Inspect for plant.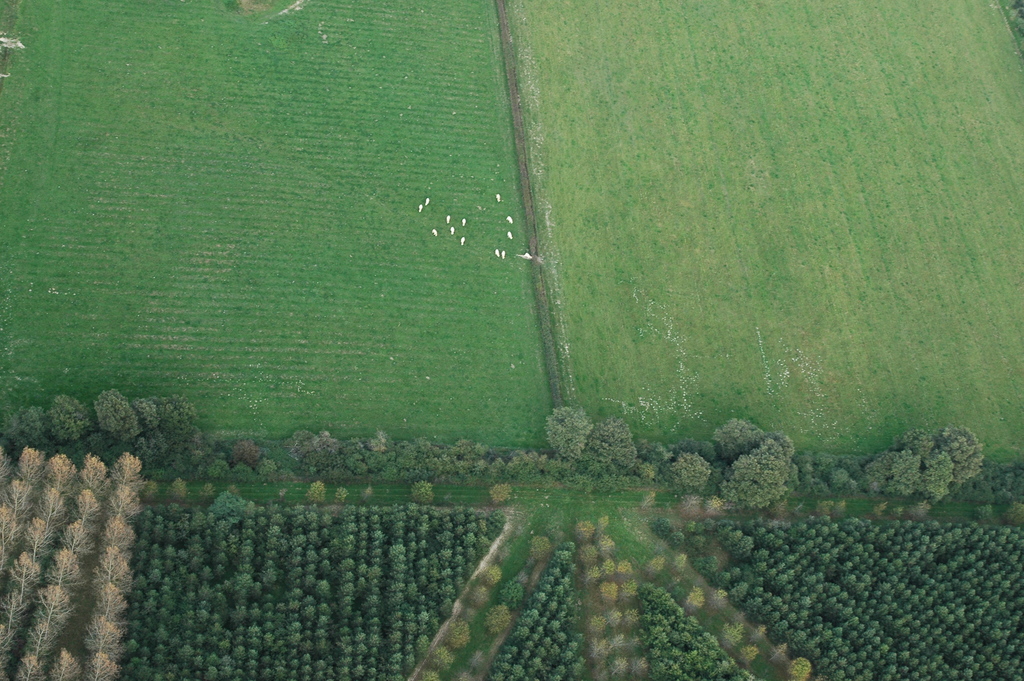
Inspection: {"x1": 850, "y1": 449, "x2": 966, "y2": 495}.
